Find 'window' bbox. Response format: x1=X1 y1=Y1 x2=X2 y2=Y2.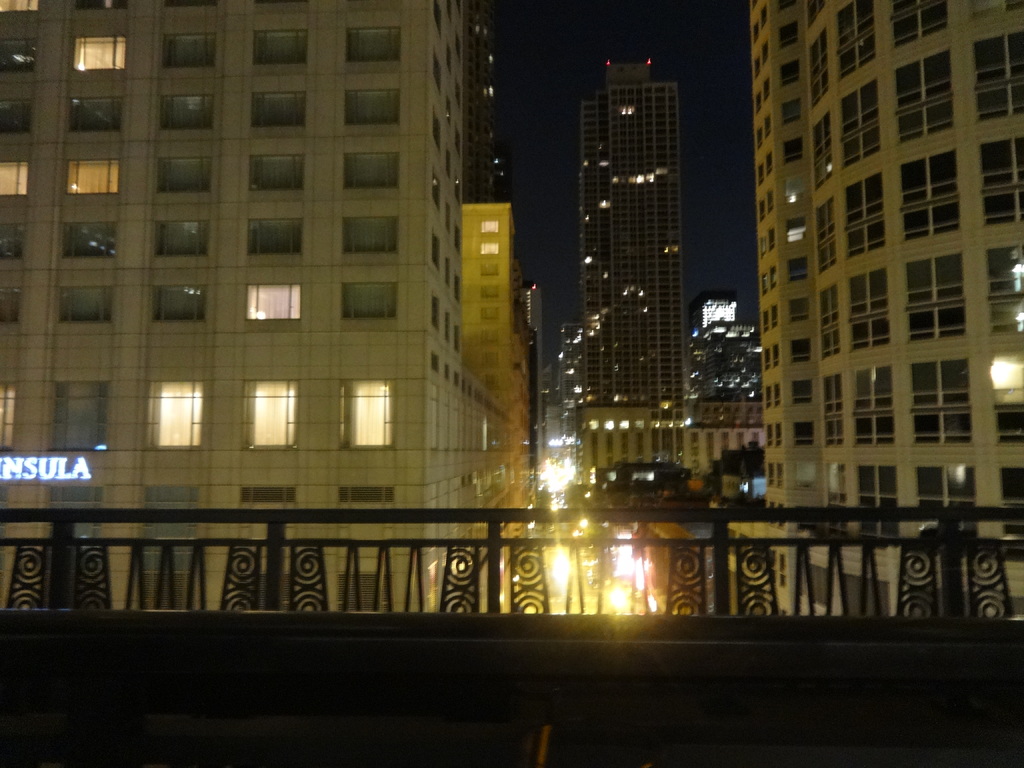
x1=444 y1=363 x2=454 y2=381.
